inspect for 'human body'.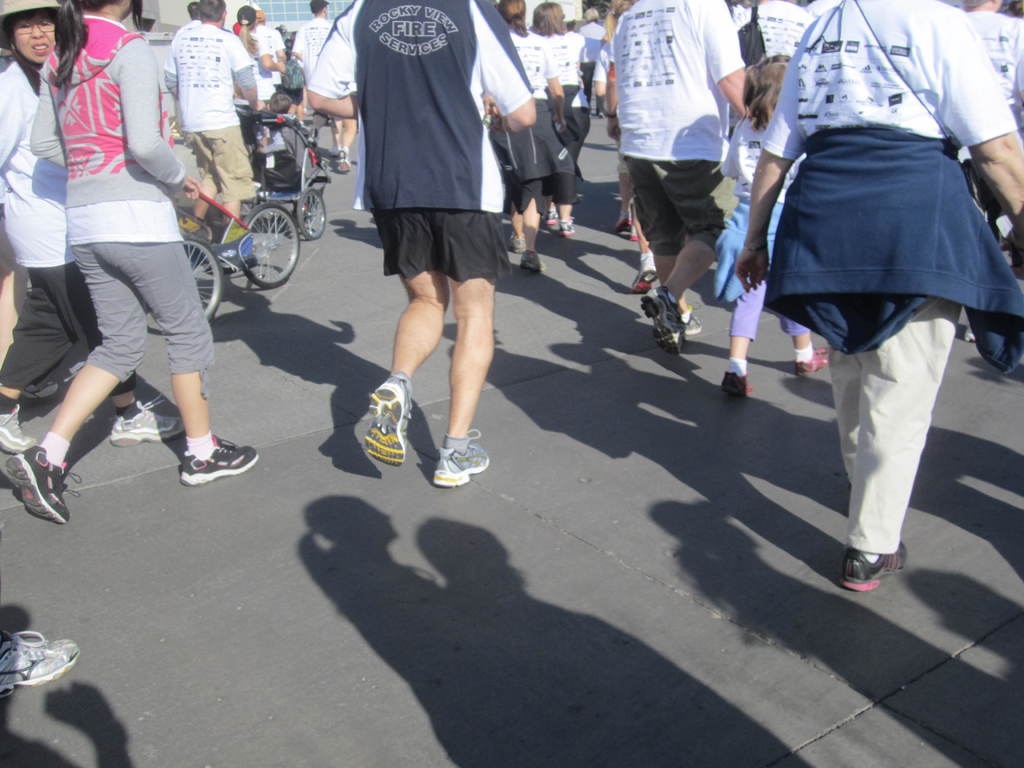
Inspection: l=762, t=0, r=984, b=569.
